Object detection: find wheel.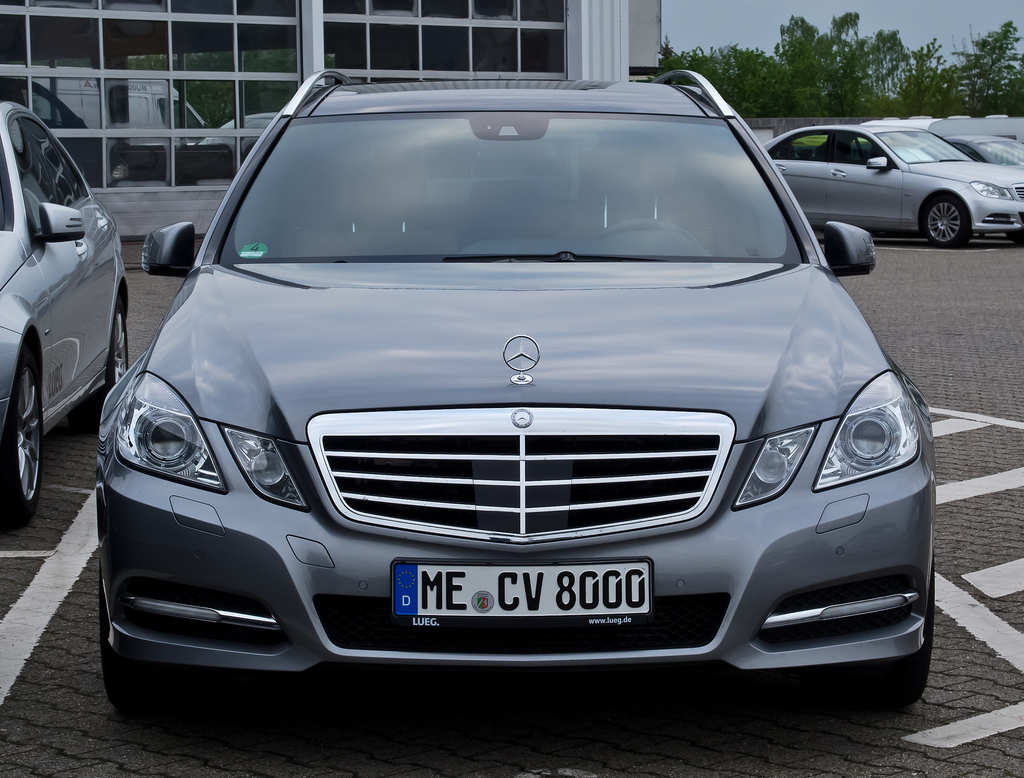
bbox=(865, 554, 939, 709).
